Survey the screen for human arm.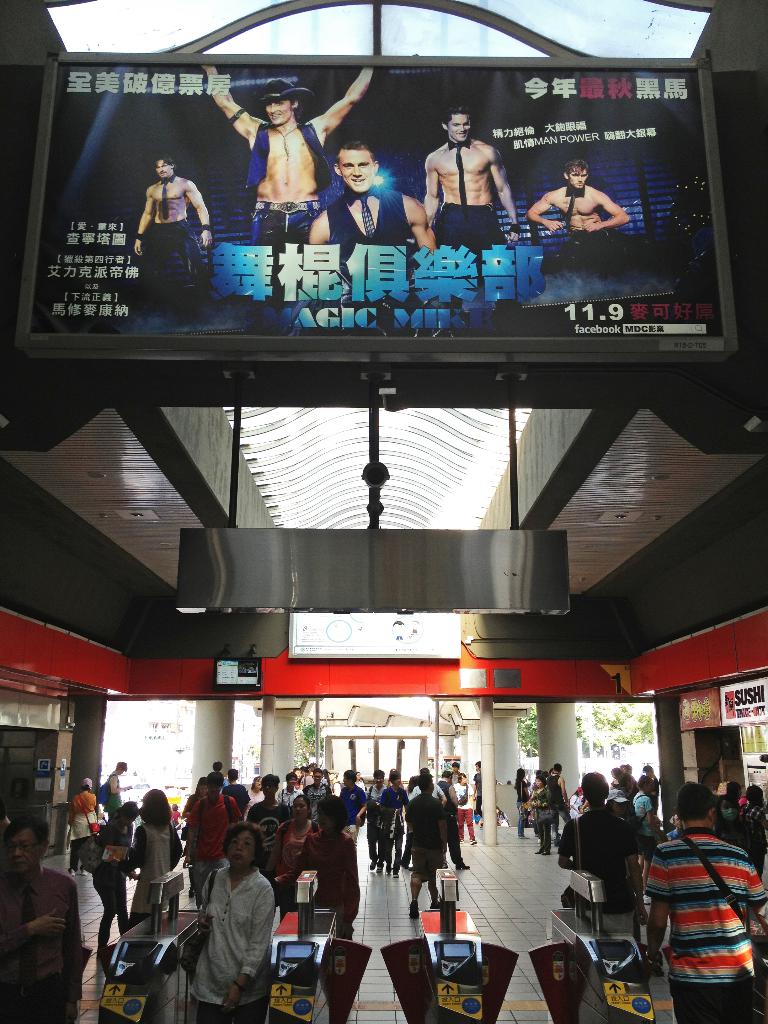
Survey found: l=193, t=868, r=216, b=936.
